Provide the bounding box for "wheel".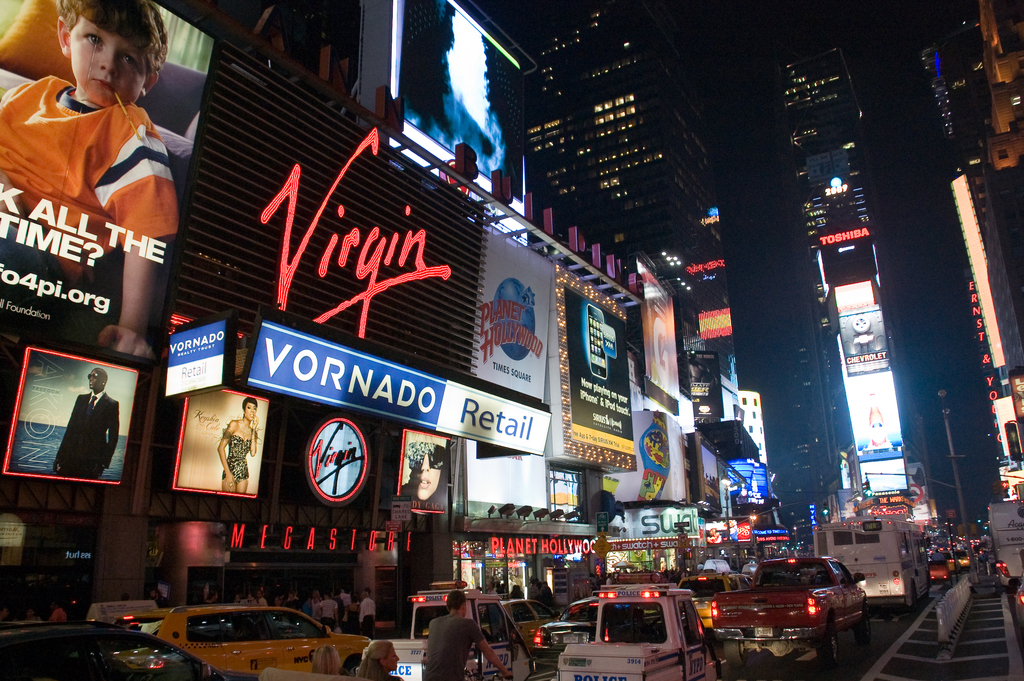
region(815, 621, 837, 667).
